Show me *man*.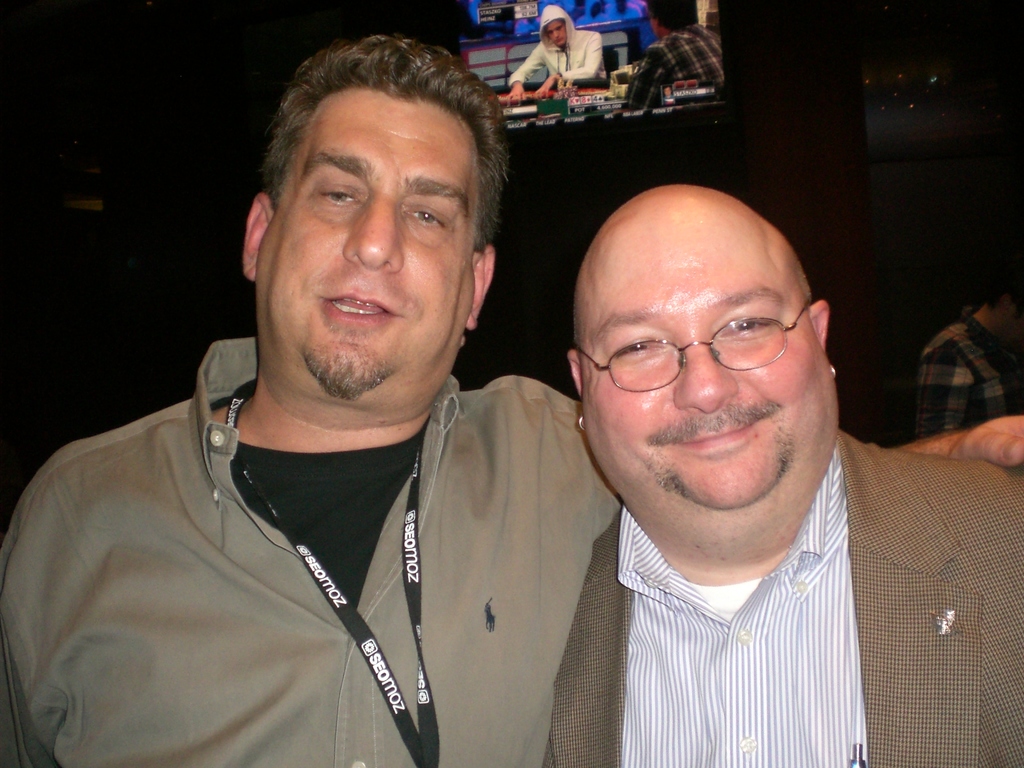
*man* is here: 502:4:605:104.
